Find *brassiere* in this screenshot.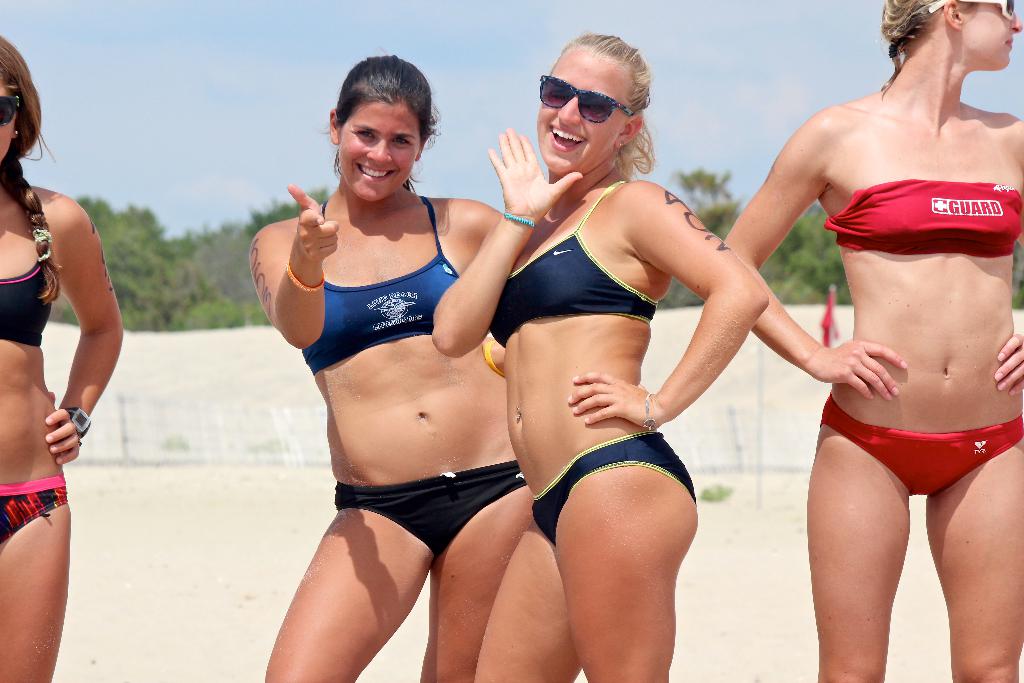
The bounding box for *brassiere* is detection(291, 185, 460, 379).
